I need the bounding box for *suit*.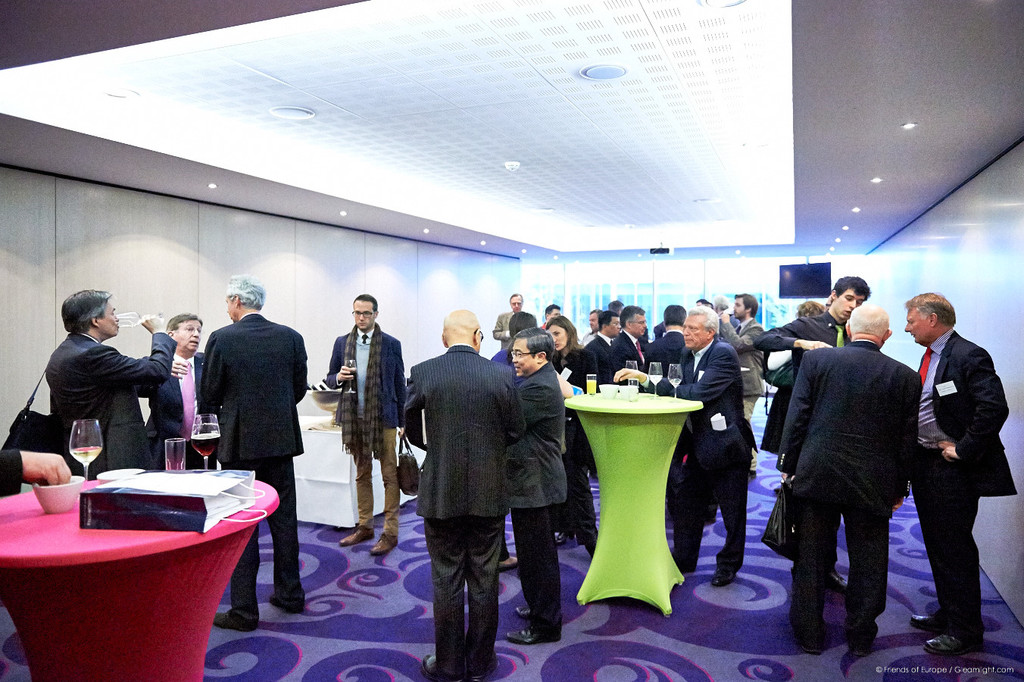
Here it is: x1=782 y1=289 x2=923 y2=662.
